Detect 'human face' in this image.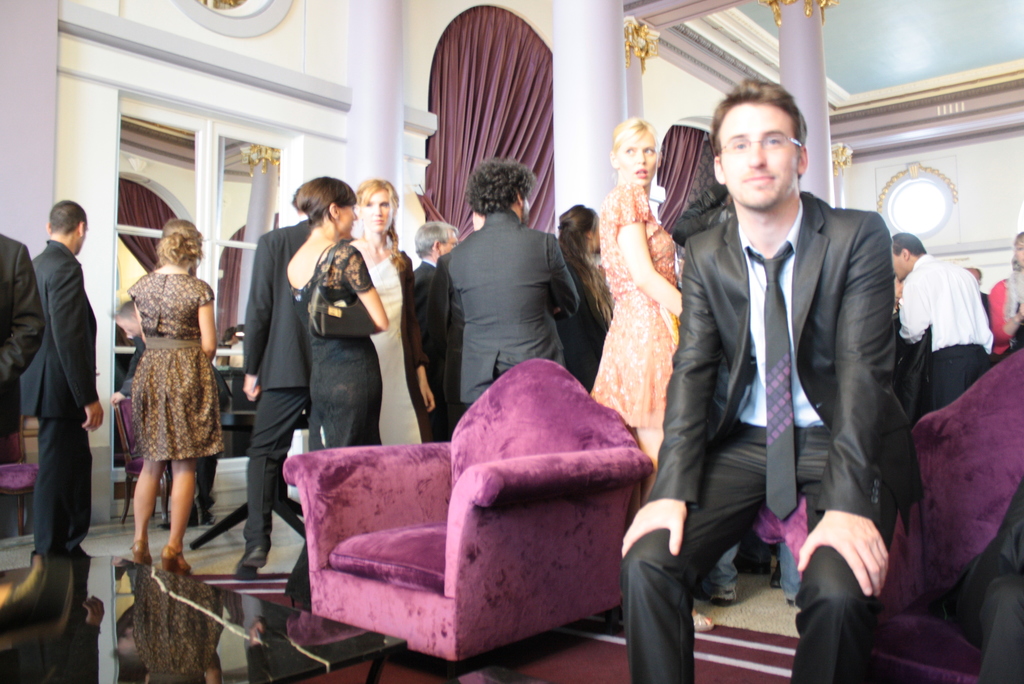
Detection: [left=619, top=132, right=658, bottom=190].
